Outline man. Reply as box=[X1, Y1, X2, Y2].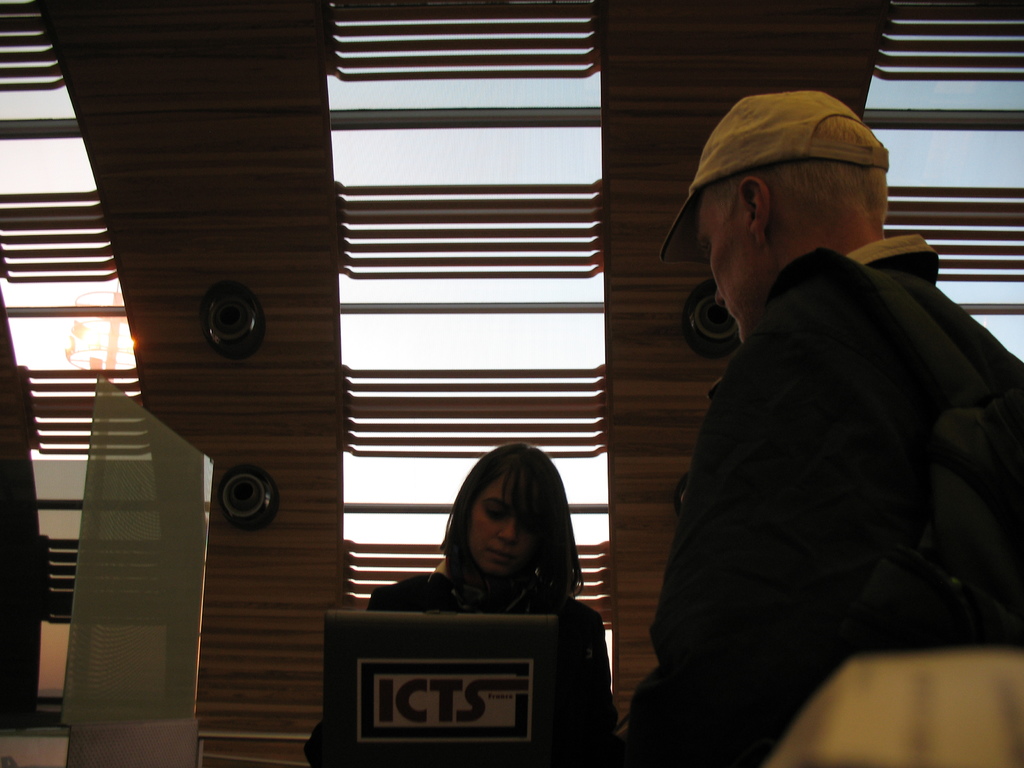
box=[609, 68, 1020, 767].
